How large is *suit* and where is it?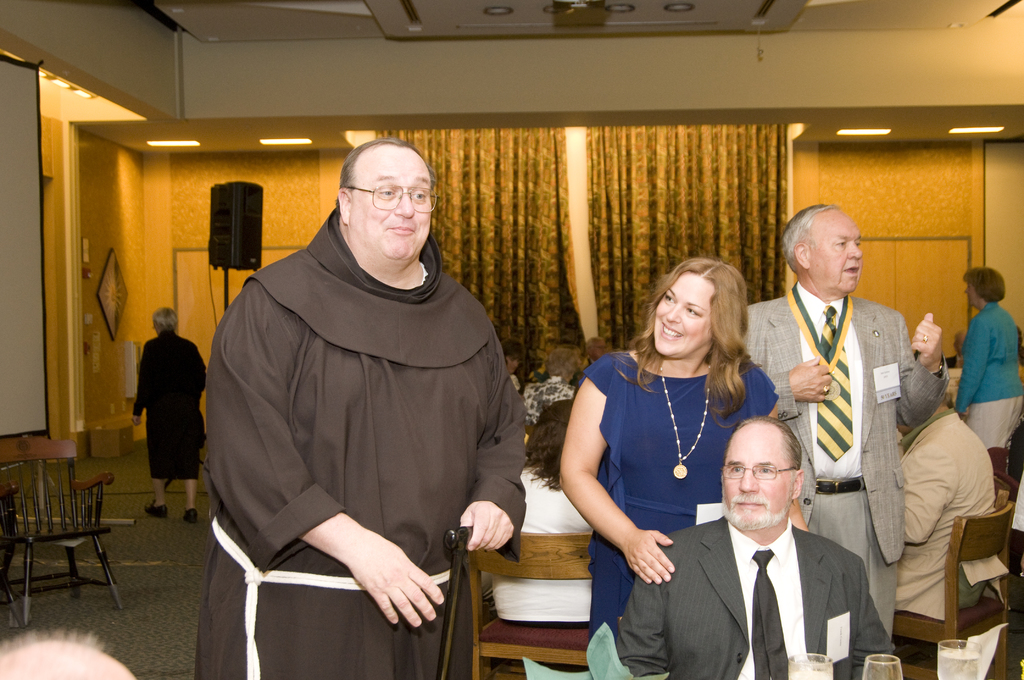
Bounding box: 732:295:948:647.
